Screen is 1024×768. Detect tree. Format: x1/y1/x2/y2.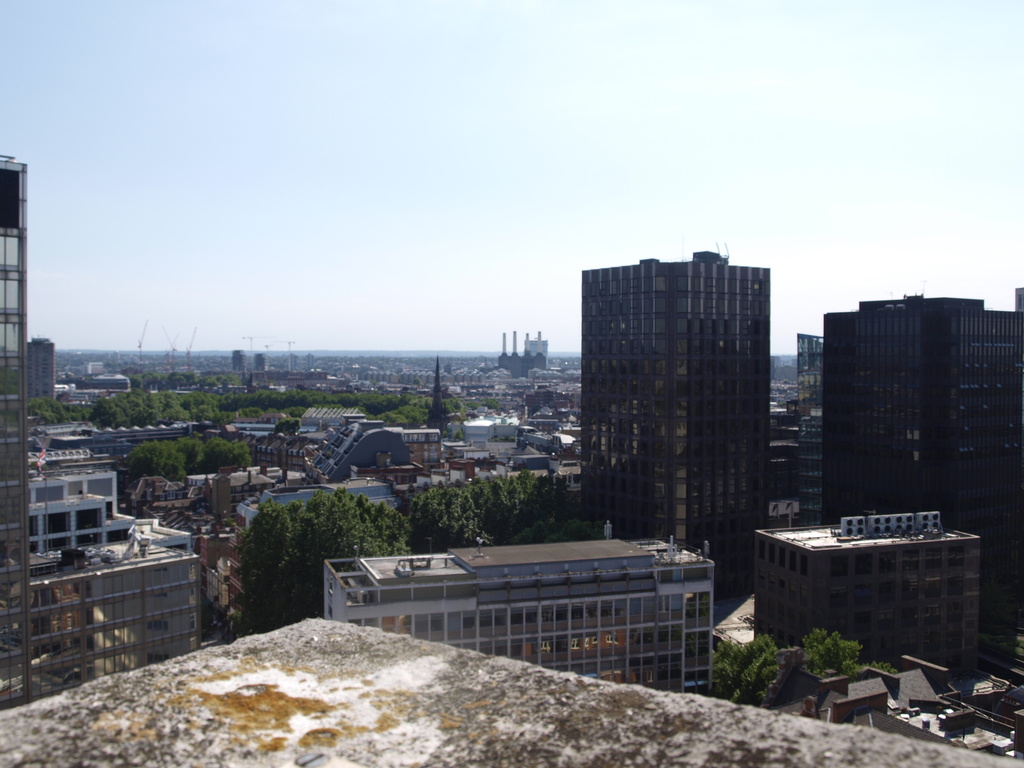
800/627/860/671.
